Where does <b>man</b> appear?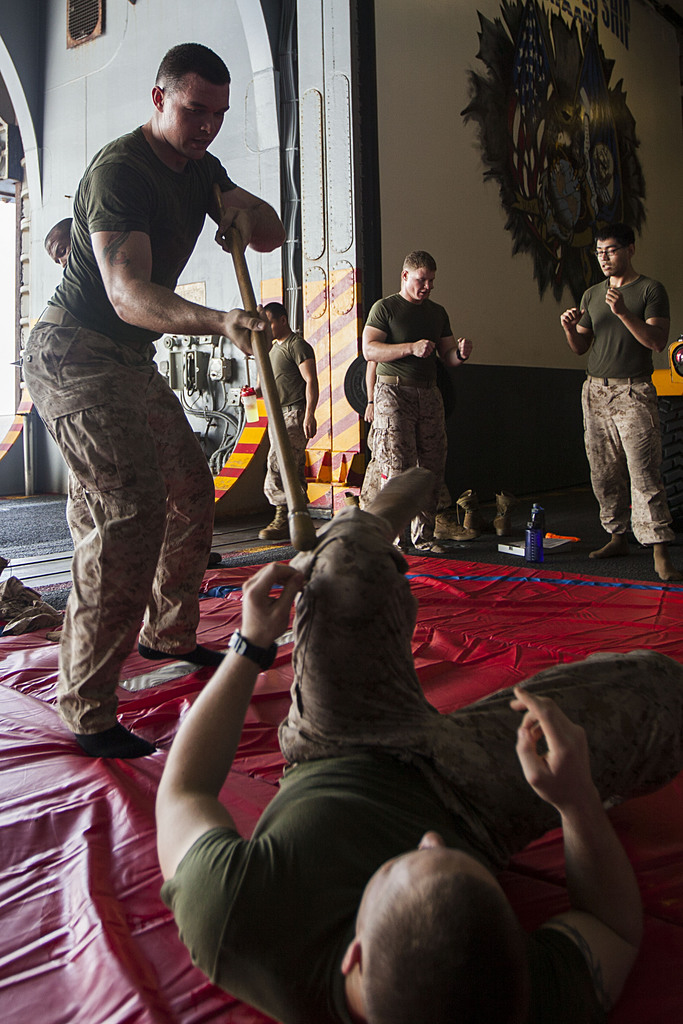
Appears at detection(365, 249, 479, 554).
